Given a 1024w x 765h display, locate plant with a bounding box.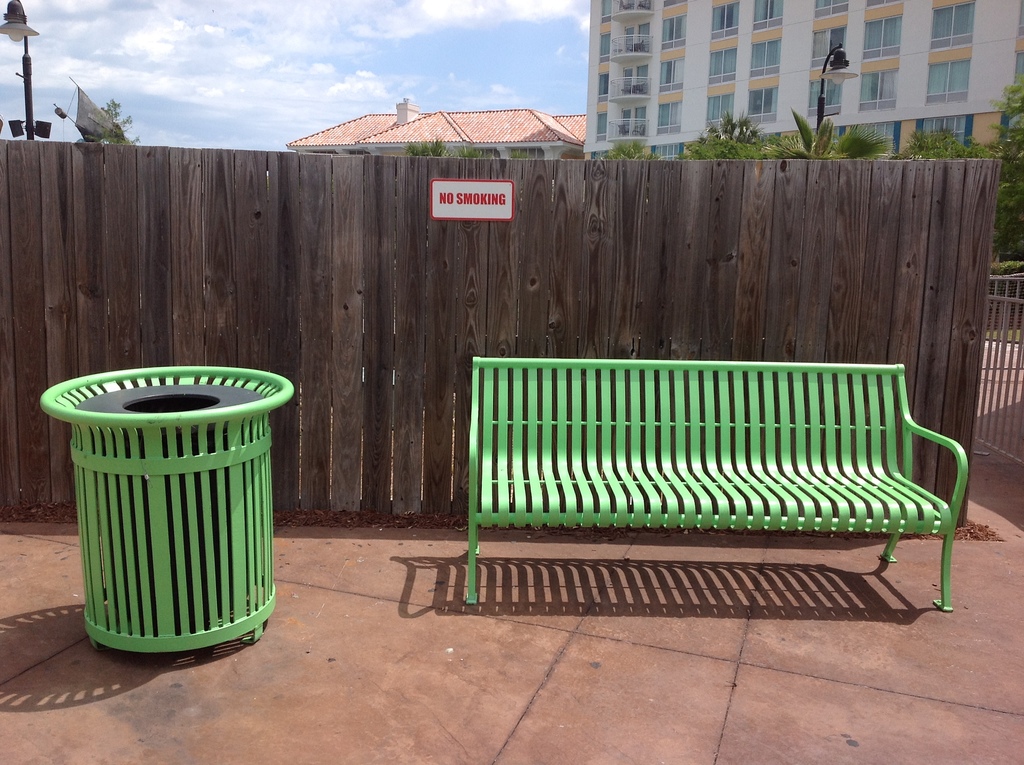
Located: (985, 80, 1023, 278).
